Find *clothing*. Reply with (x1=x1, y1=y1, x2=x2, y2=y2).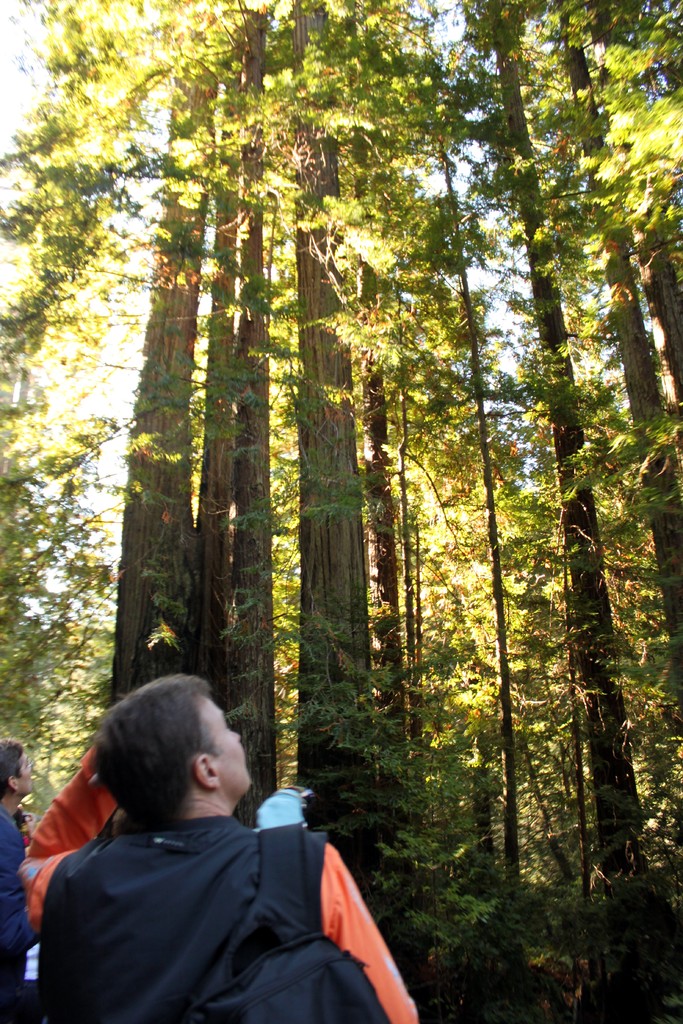
(x1=0, y1=806, x2=29, y2=951).
